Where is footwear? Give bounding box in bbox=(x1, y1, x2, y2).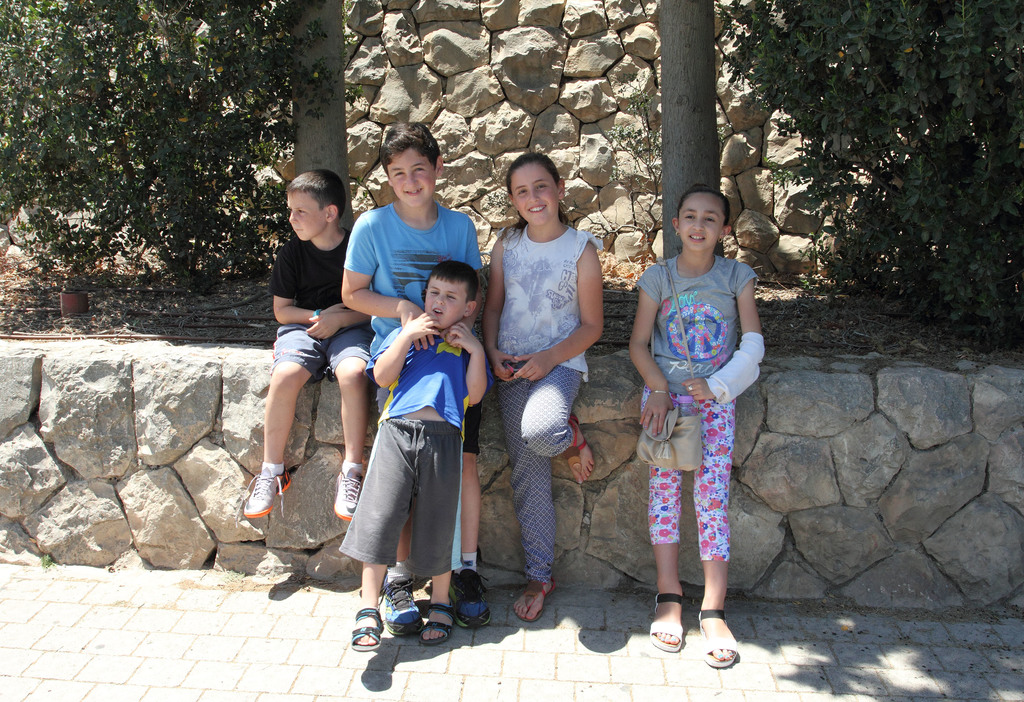
bbox=(413, 600, 457, 644).
